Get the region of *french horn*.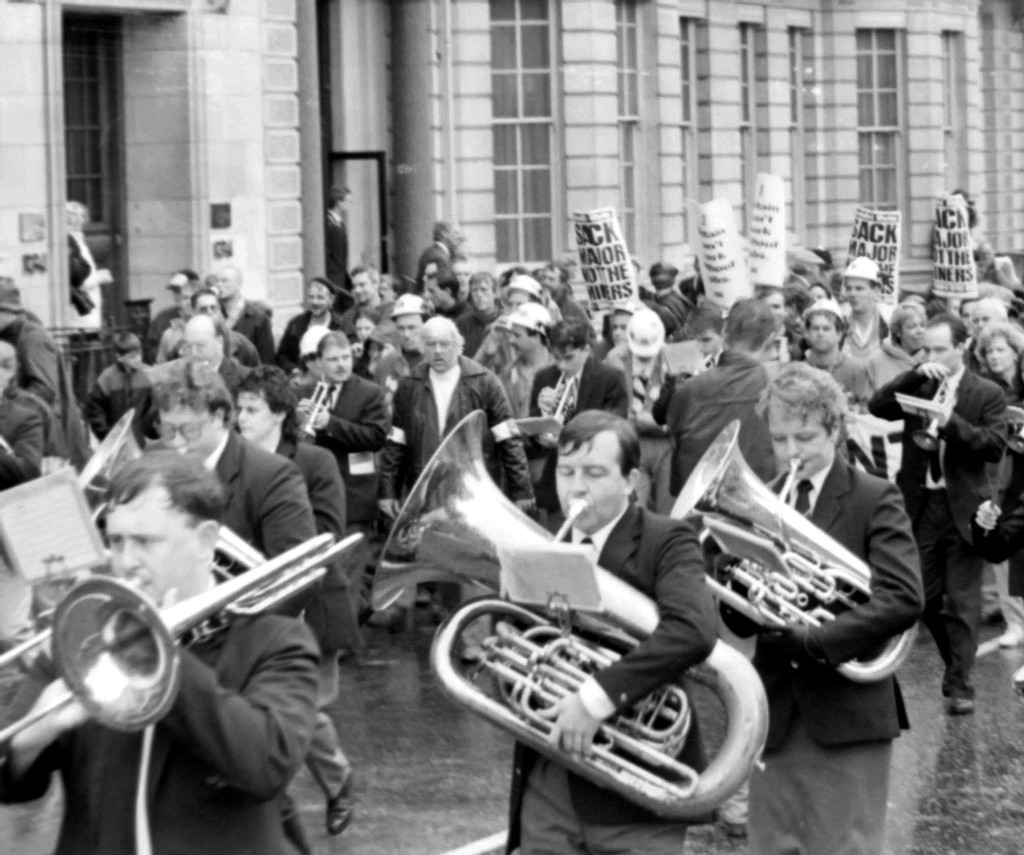
(294, 377, 333, 442).
